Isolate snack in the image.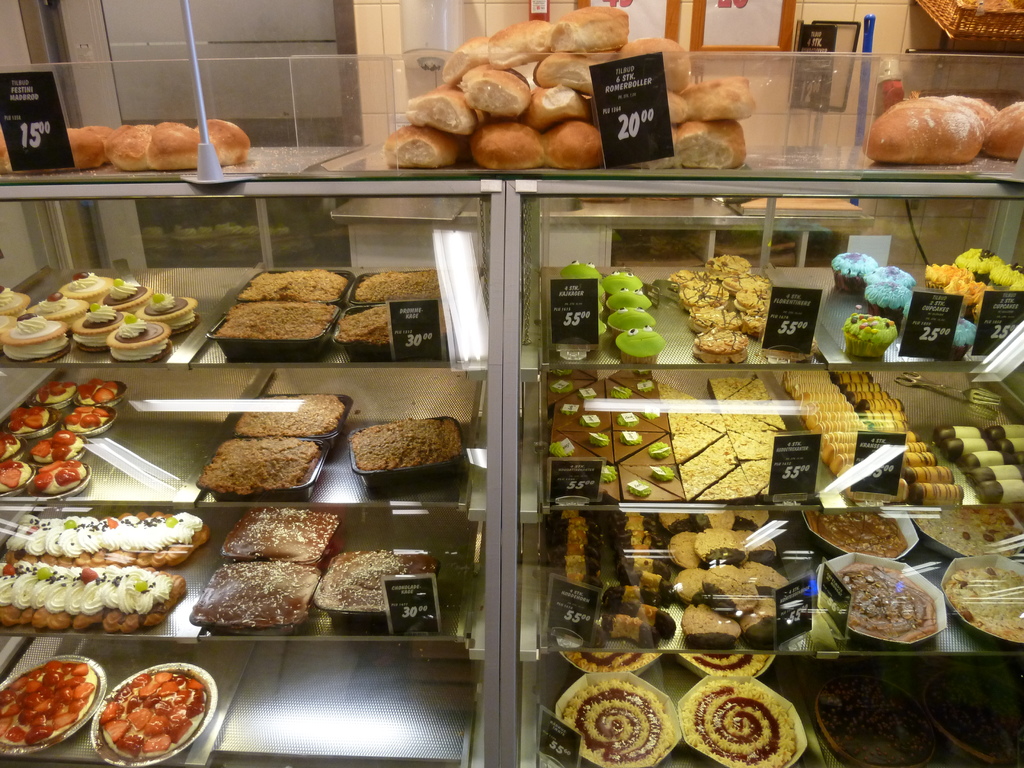
Isolated region: x1=919, y1=508, x2=1017, y2=554.
